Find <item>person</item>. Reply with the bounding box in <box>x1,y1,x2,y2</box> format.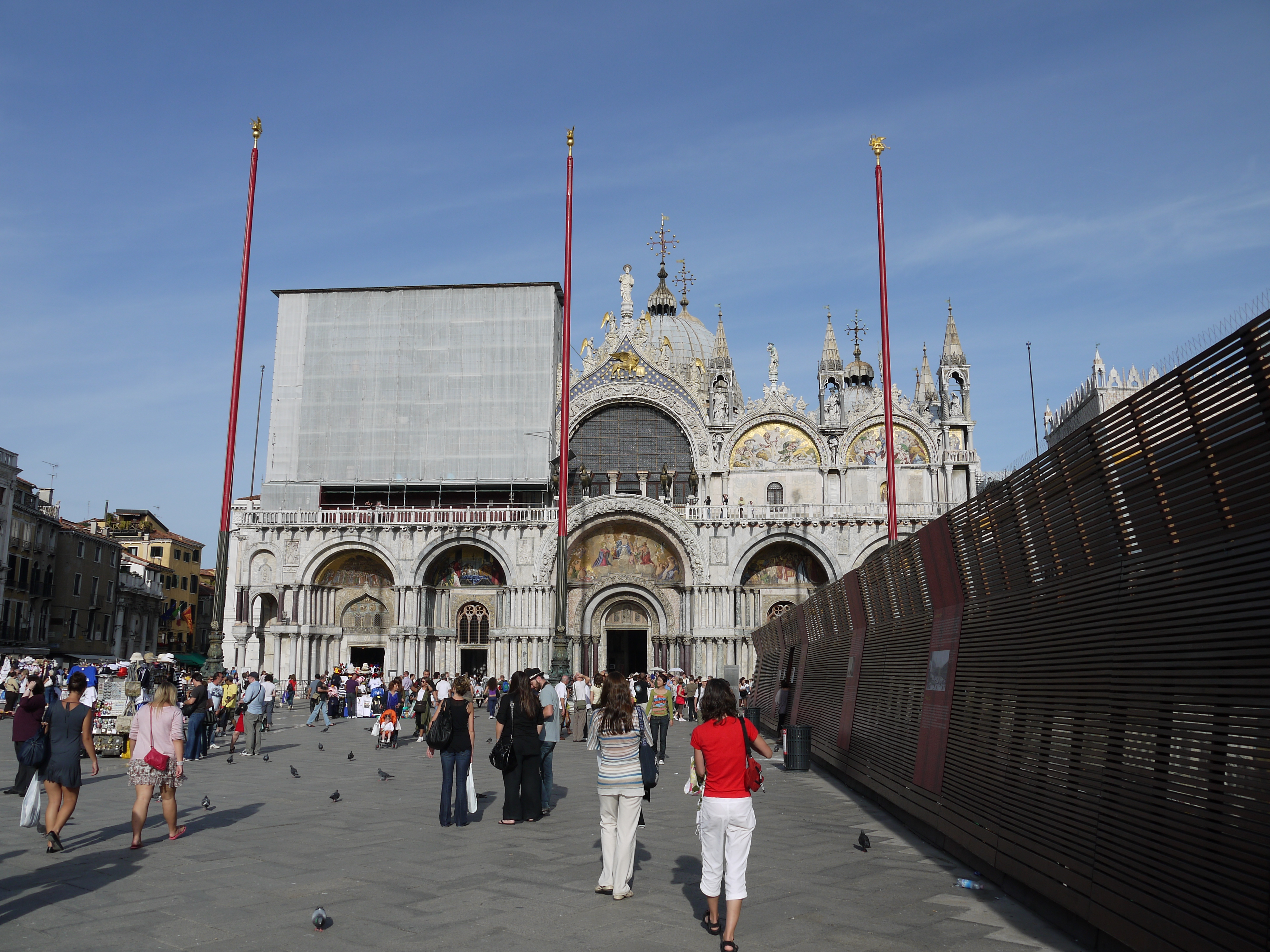
<box>96,214,101,228</box>.
